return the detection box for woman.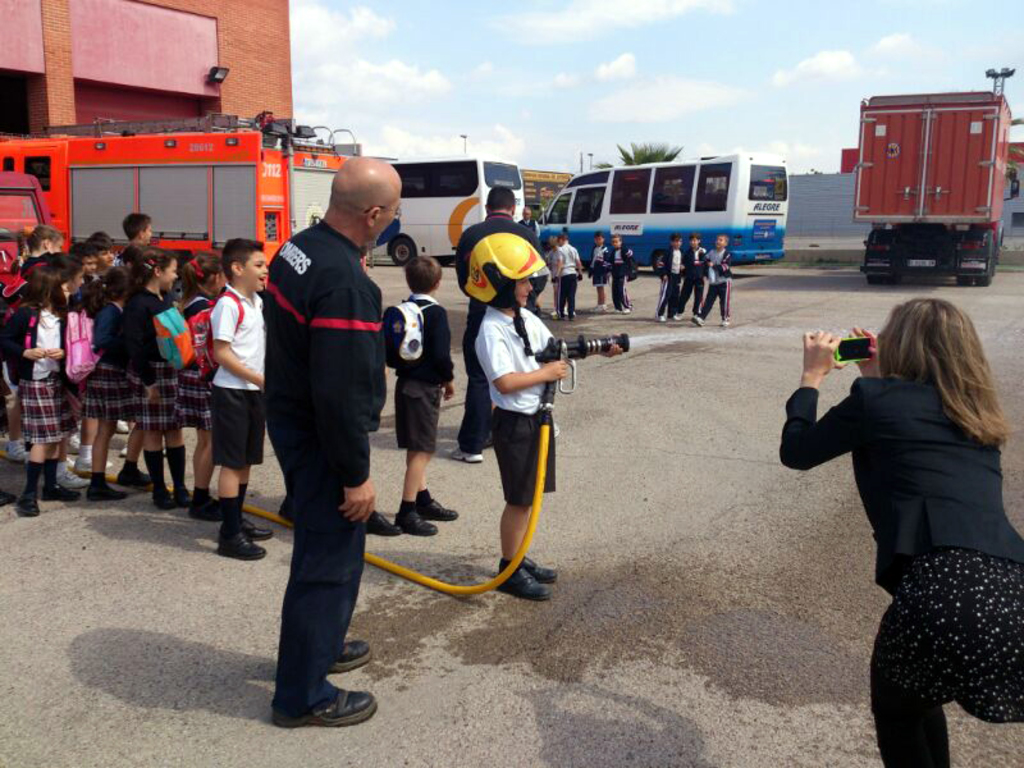
crop(773, 297, 1023, 767).
